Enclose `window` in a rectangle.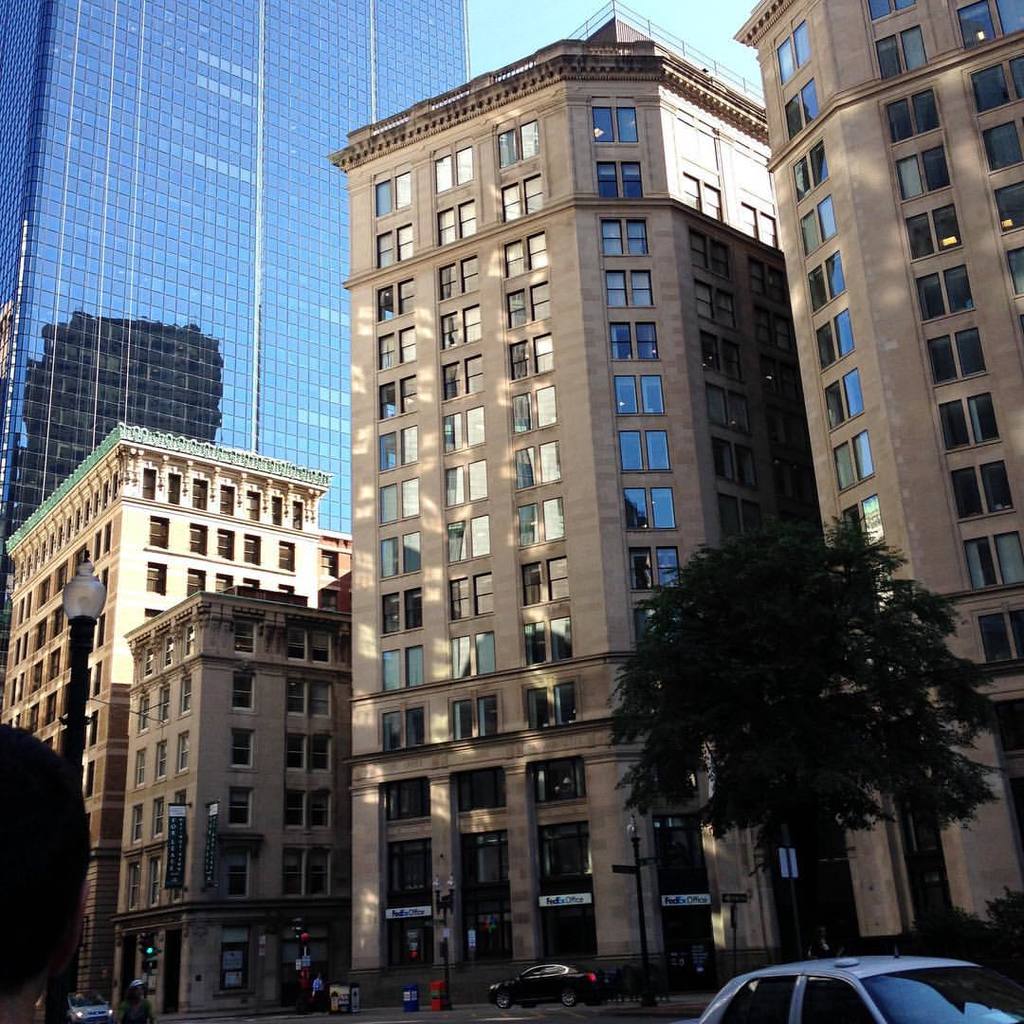
BBox(962, 527, 1023, 591).
